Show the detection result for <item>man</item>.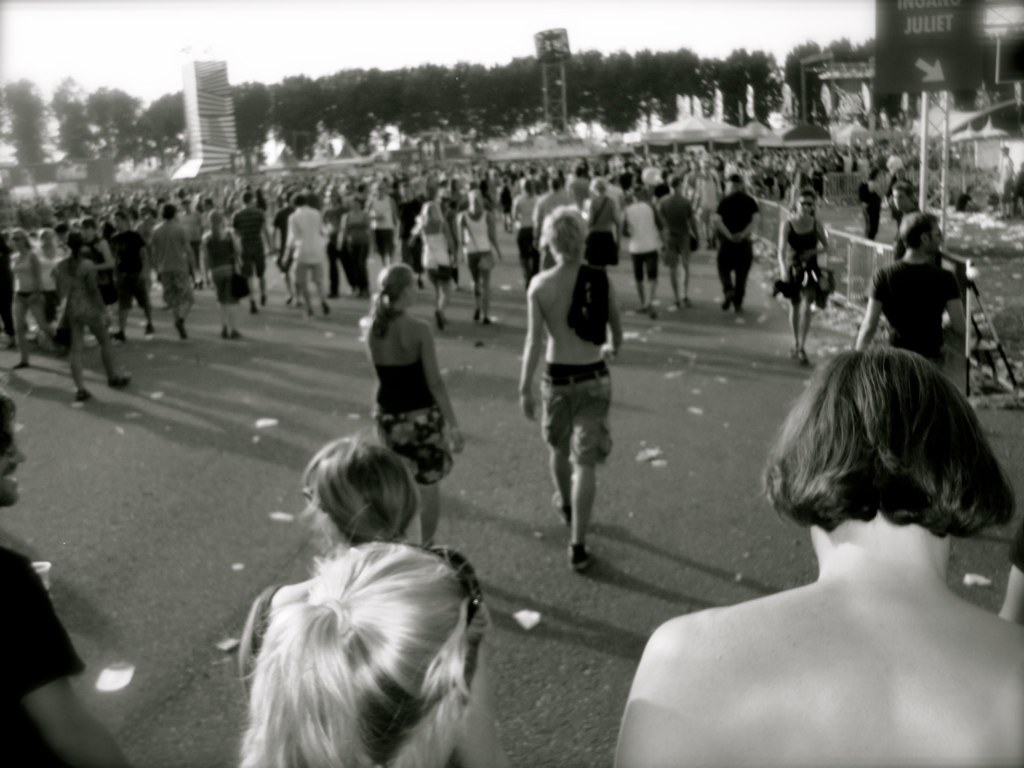
(left=51, top=233, right=136, bottom=404).
